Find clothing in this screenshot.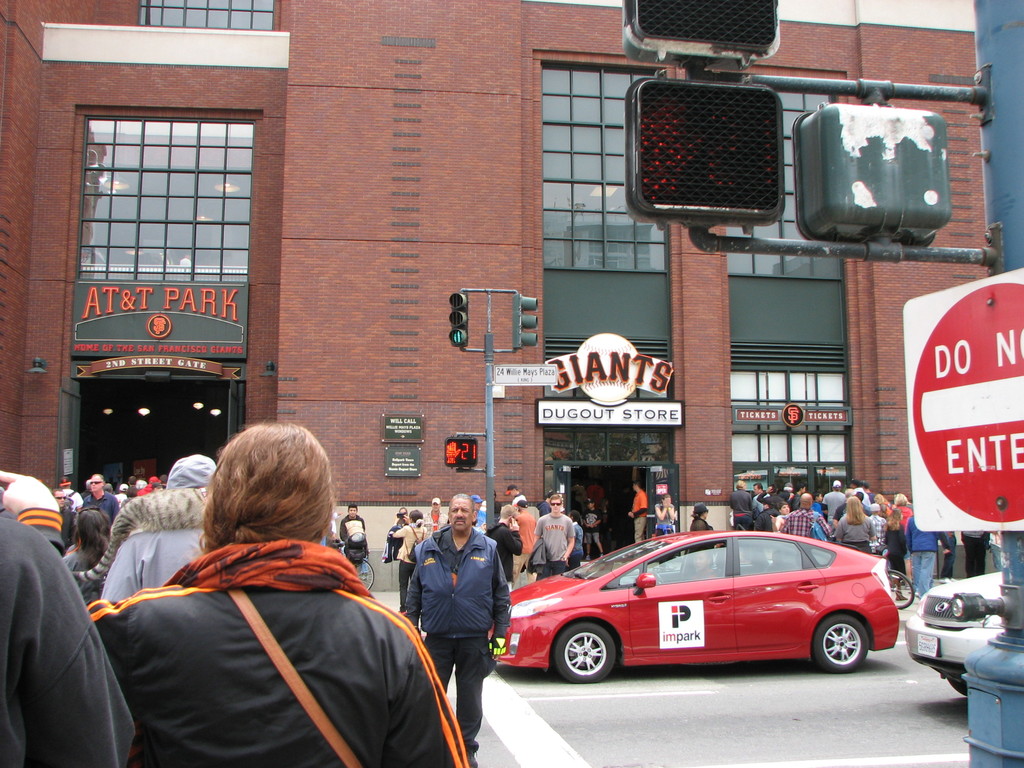
The bounding box for clothing is 835, 501, 842, 518.
